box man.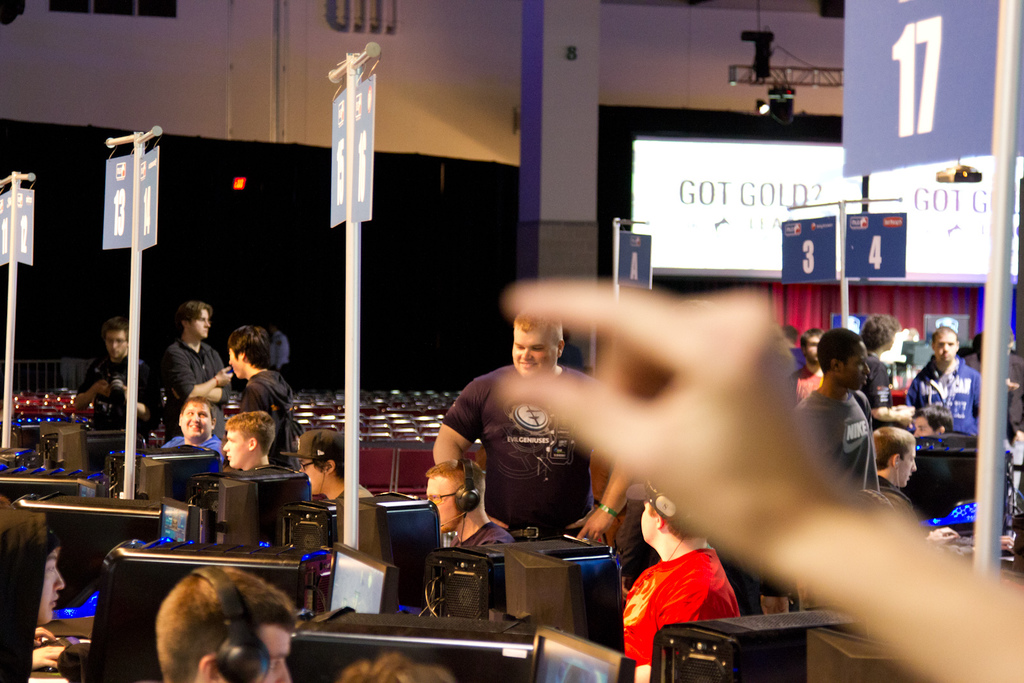
421,298,613,570.
